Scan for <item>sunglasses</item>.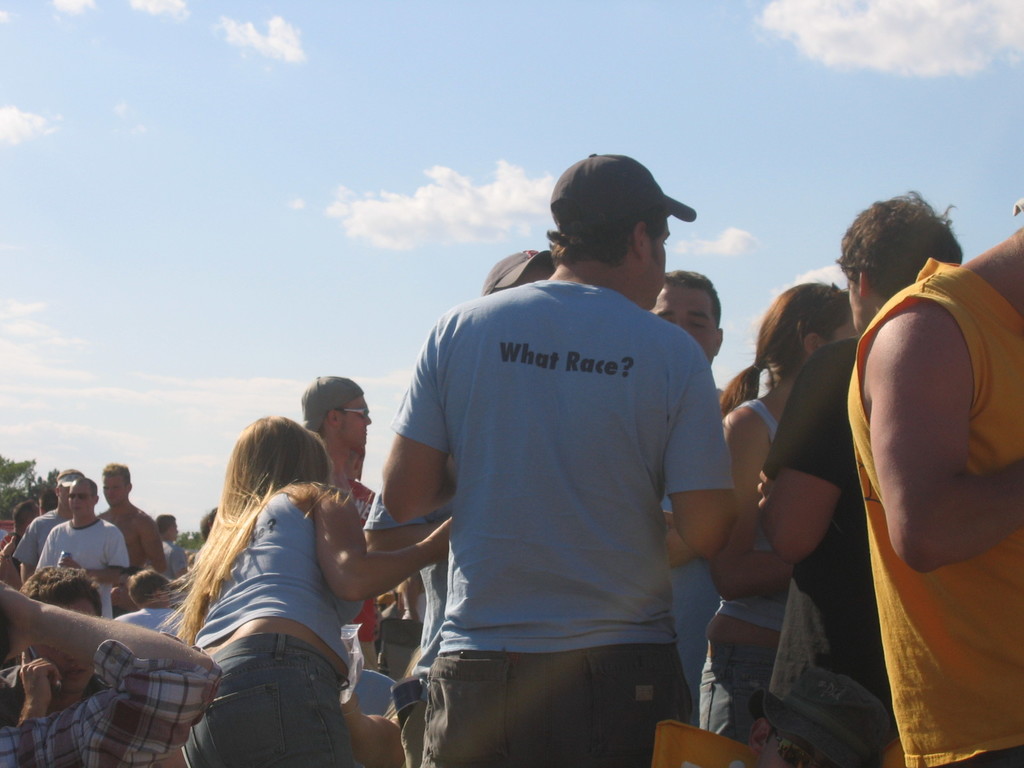
Scan result: Rect(106, 484, 123, 491).
